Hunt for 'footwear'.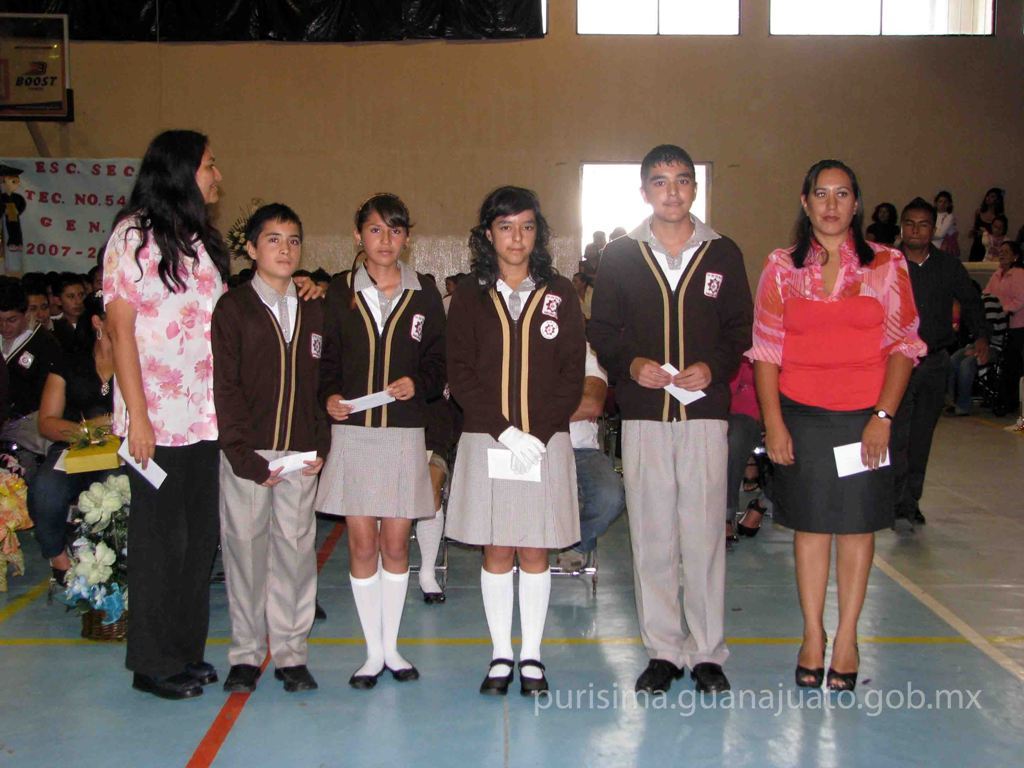
Hunted down at BBox(635, 657, 685, 697).
